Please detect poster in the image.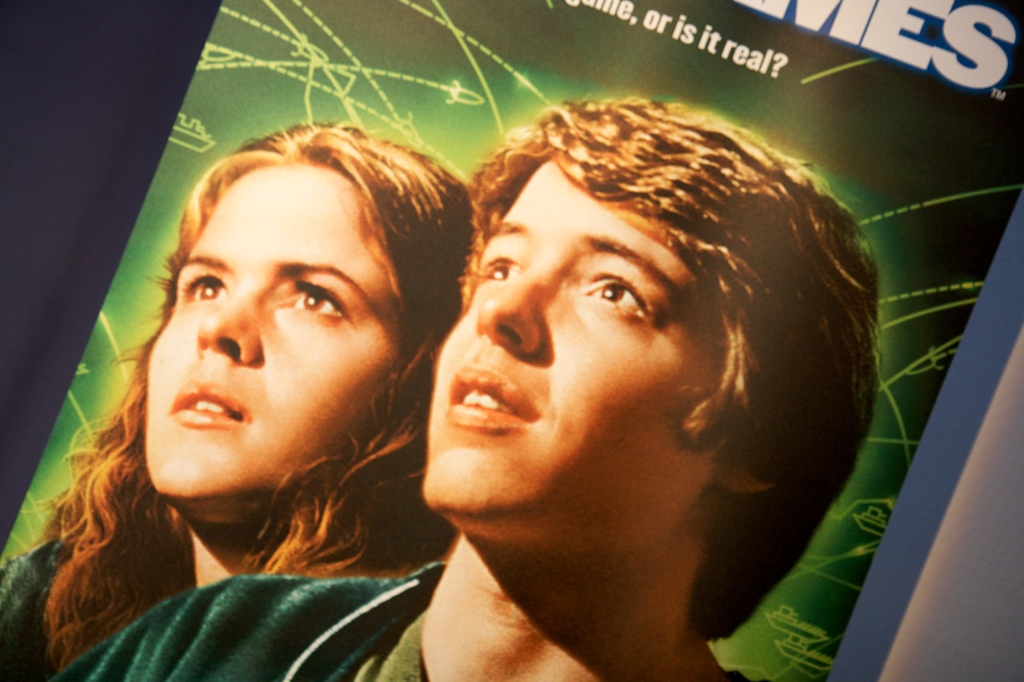
BBox(0, 0, 1023, 681).
